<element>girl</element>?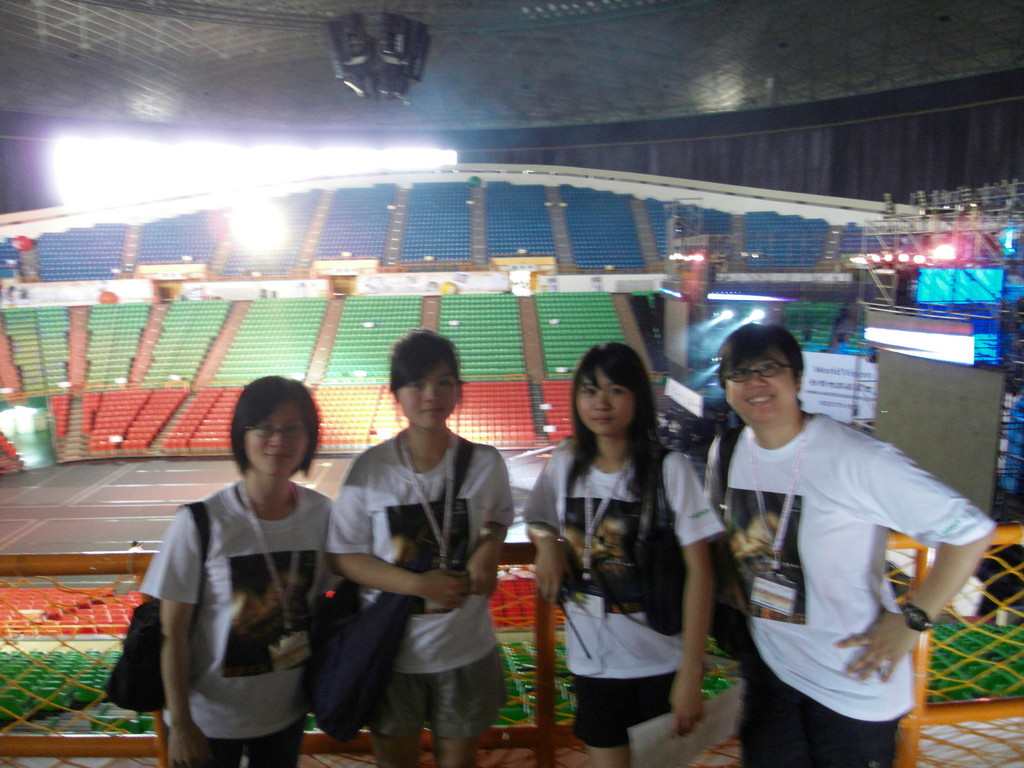
x1=326 y1=326 x2=514 y2=764
